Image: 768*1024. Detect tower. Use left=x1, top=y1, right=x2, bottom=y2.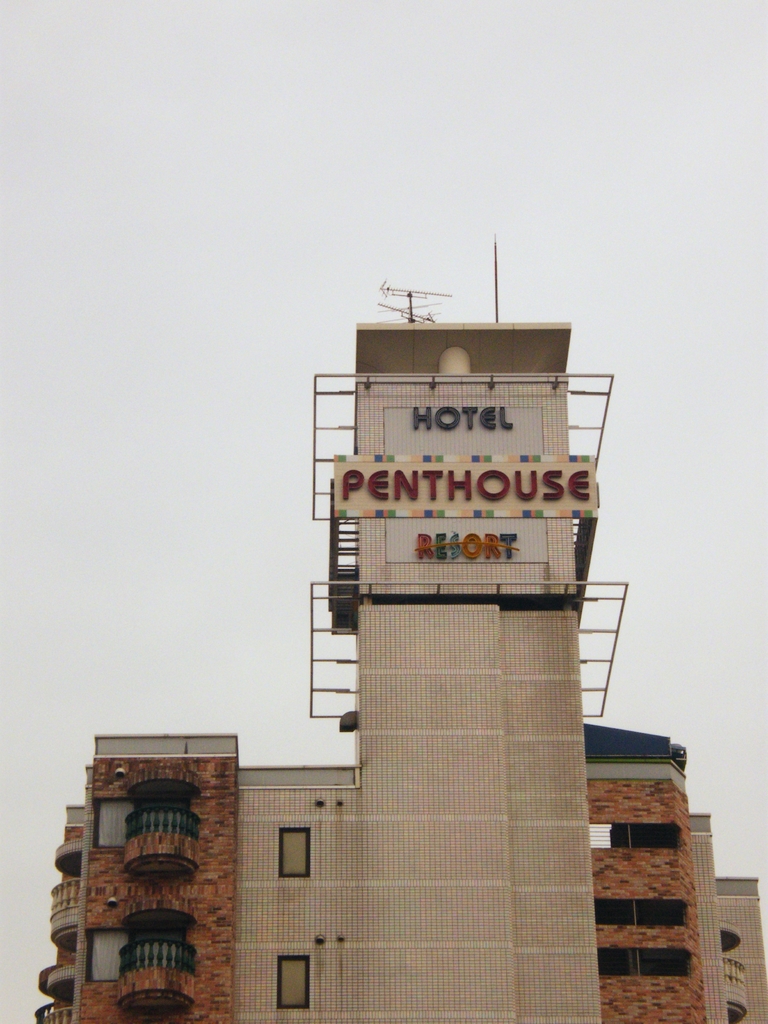
left=0, top=182, right=767, bottom=1023.
